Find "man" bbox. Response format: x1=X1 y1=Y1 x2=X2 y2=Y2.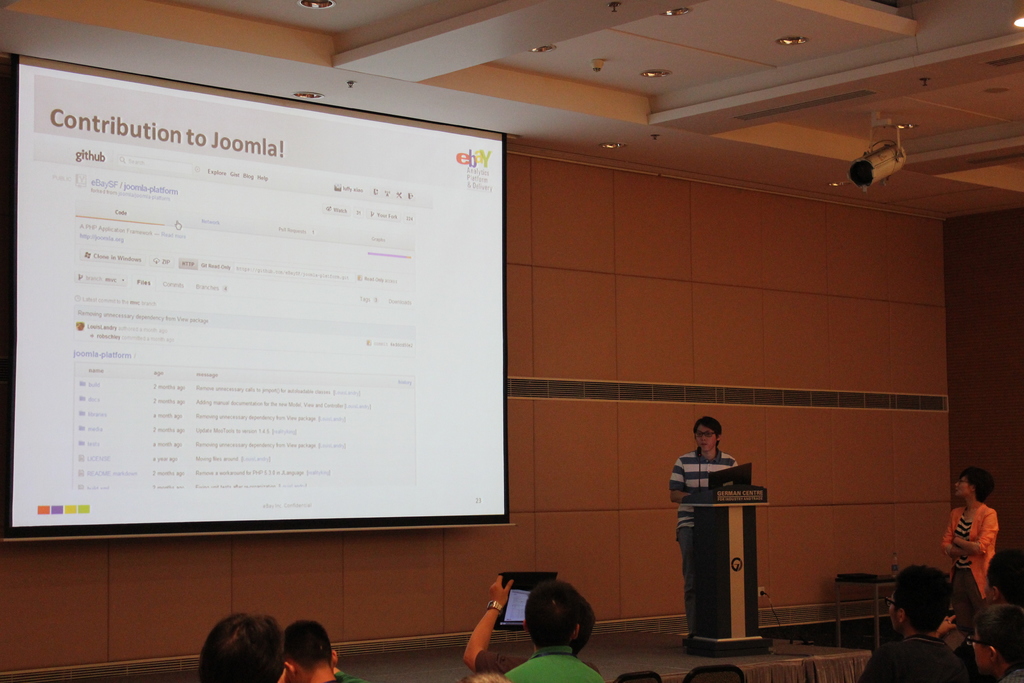
x1=663 y1=427 x2=767 y2=591.
